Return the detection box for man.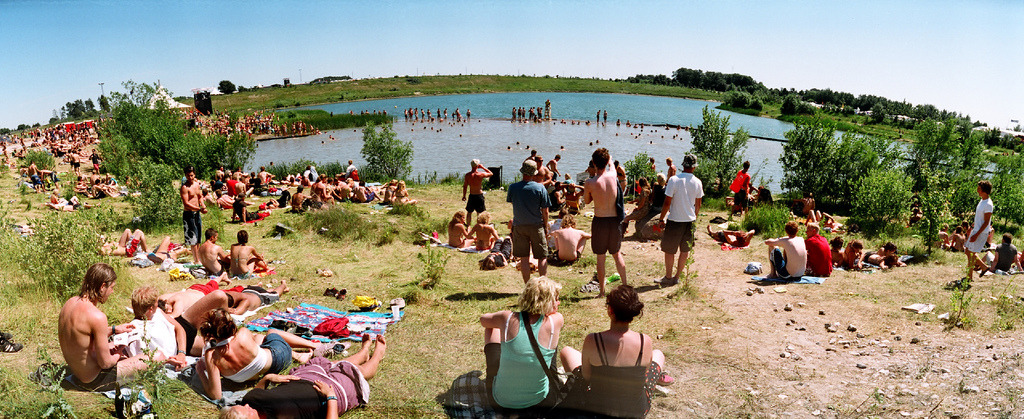
<box>963,177,992,282</box>.
